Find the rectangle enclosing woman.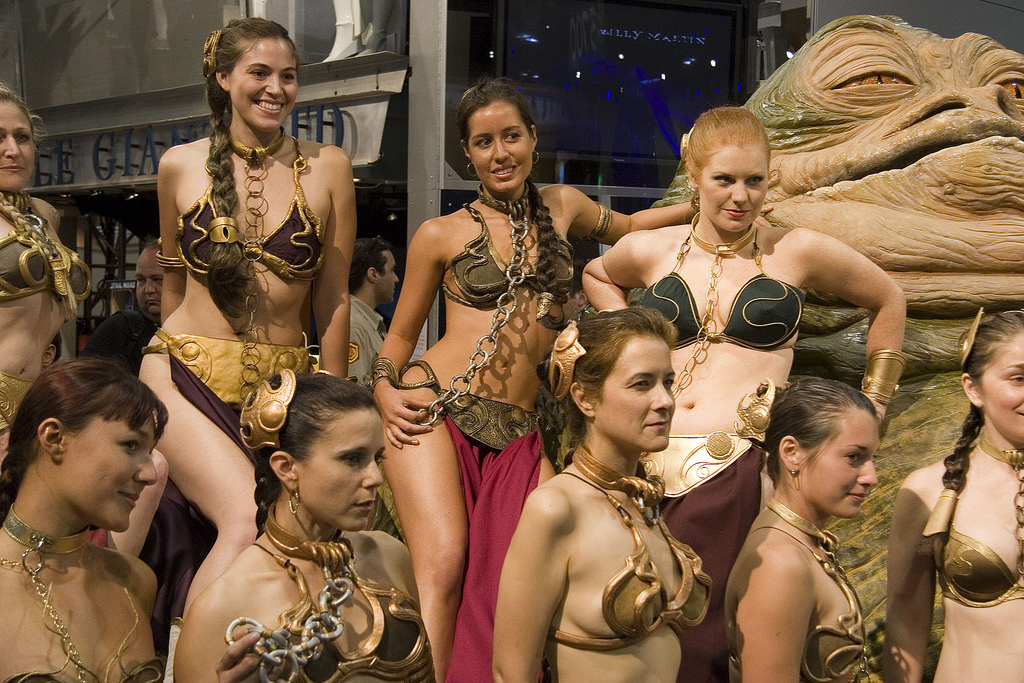
l=579, t=107, r=906, b=682.
